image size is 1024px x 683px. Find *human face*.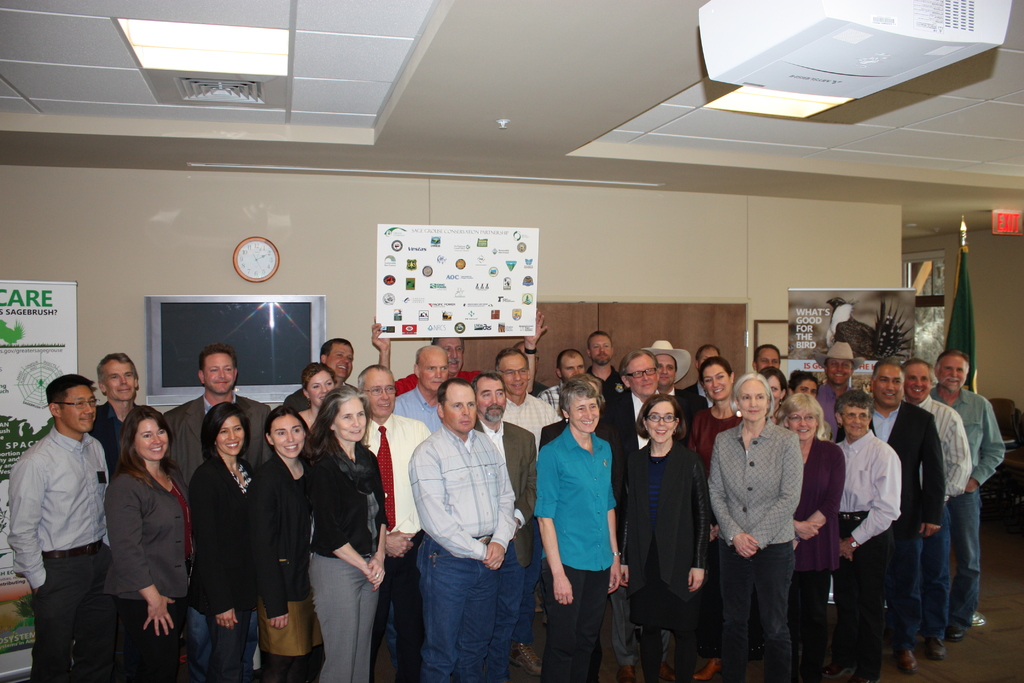
l=627, t=355, r=659, b=395.
